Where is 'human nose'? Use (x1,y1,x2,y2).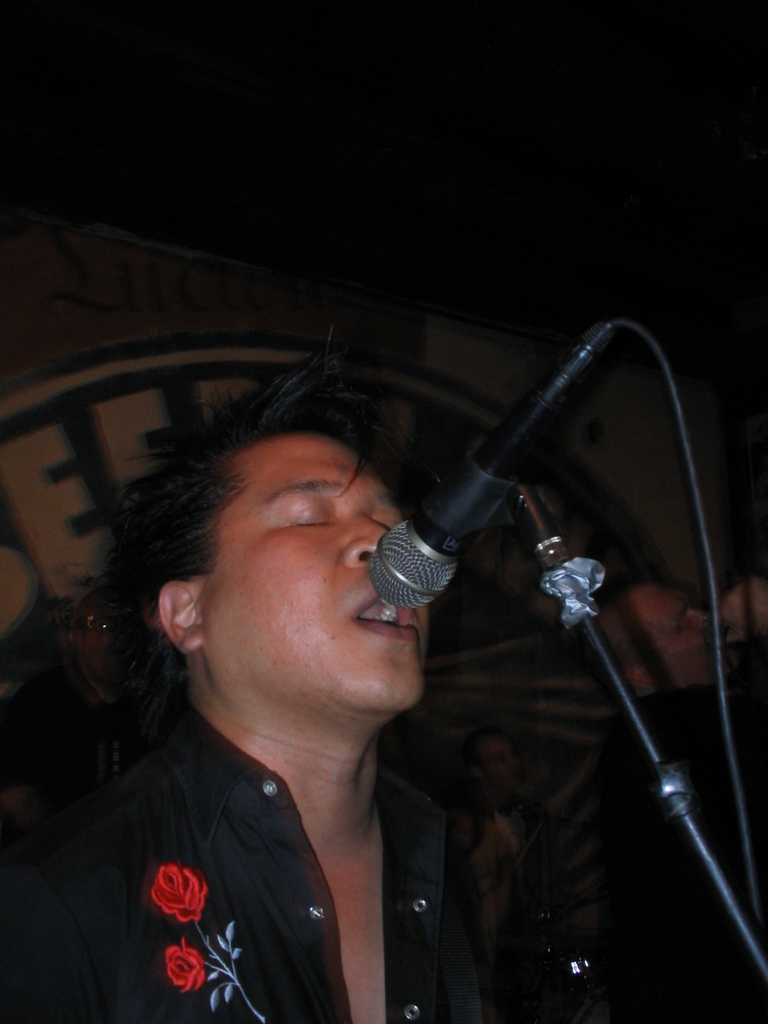
(345,516,392,567).
